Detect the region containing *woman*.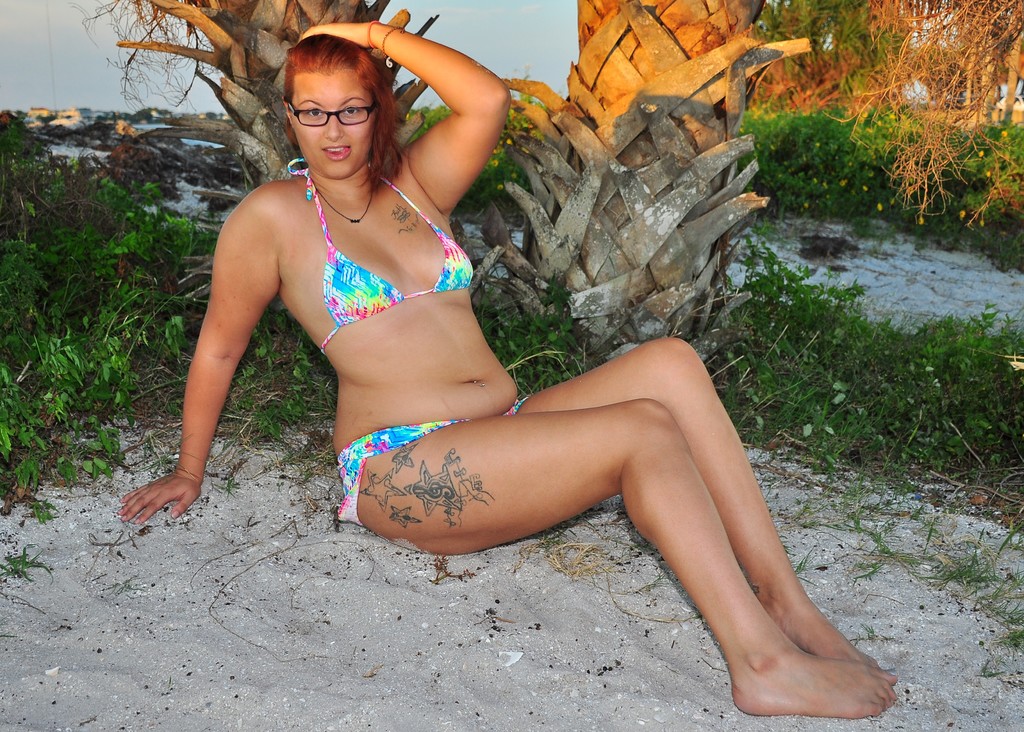
[x1=207, y1=10, x2=751, y2=697].
